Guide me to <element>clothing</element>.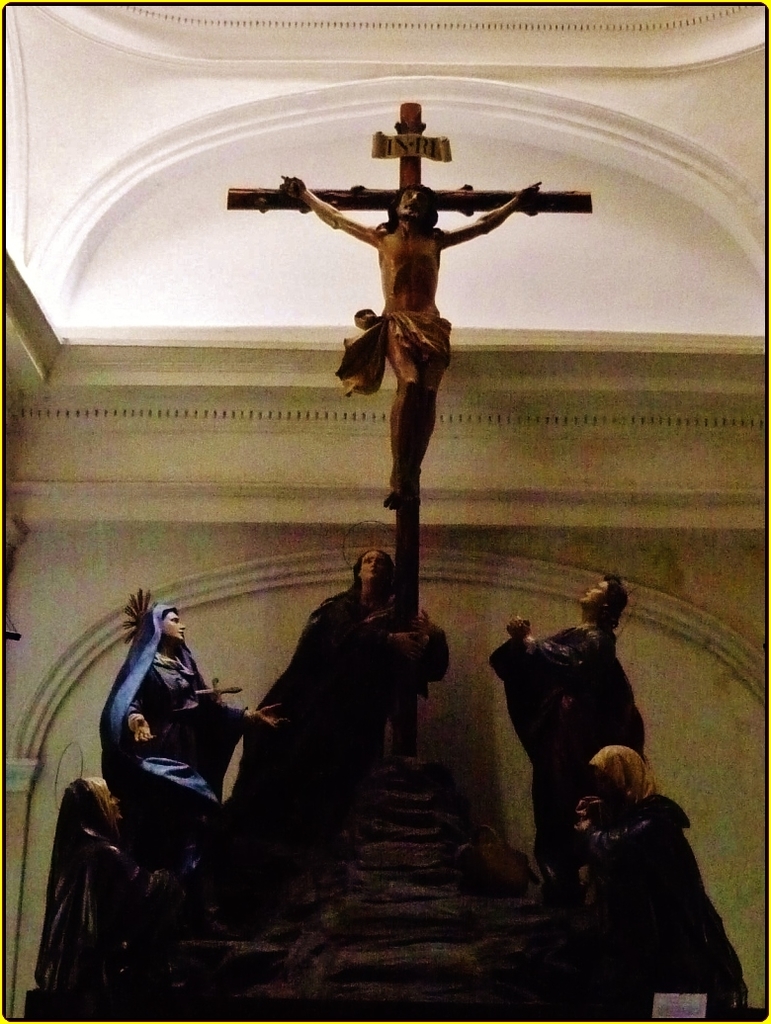
Guidance: rect(31, 782, 187, 992).
